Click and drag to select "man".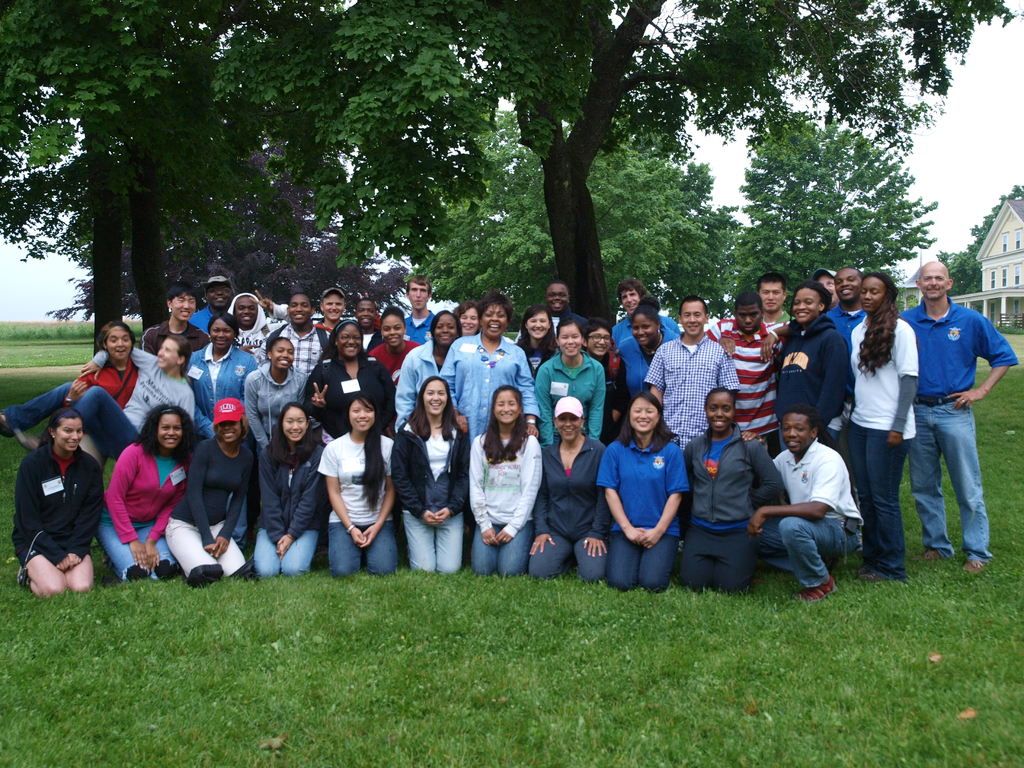
Selection: crop(186, 273, 243, 351).
